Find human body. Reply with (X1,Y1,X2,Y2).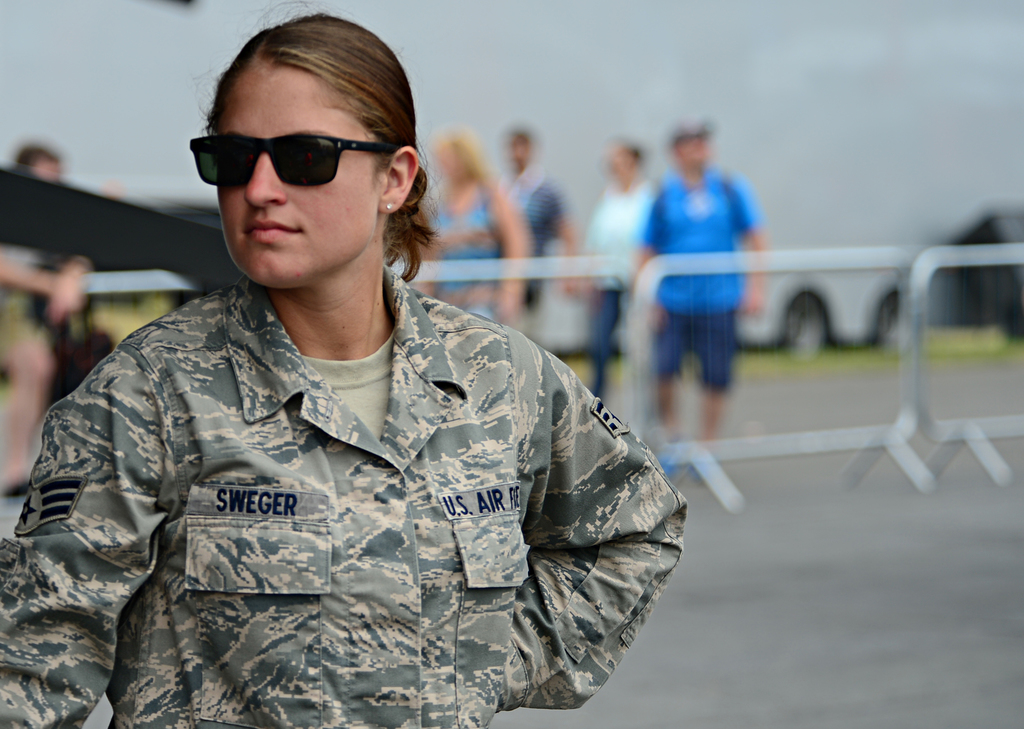
(425,173,535,327).
